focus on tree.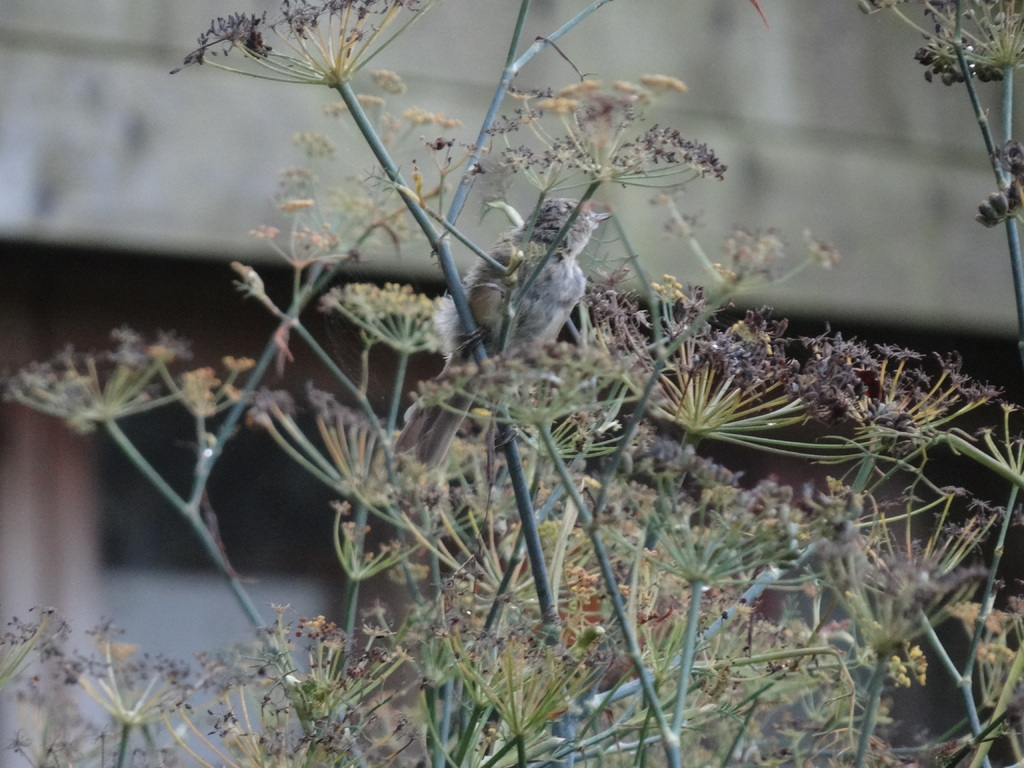
Focused at (x1=0, y1=0, x2=1023, y2=767).
